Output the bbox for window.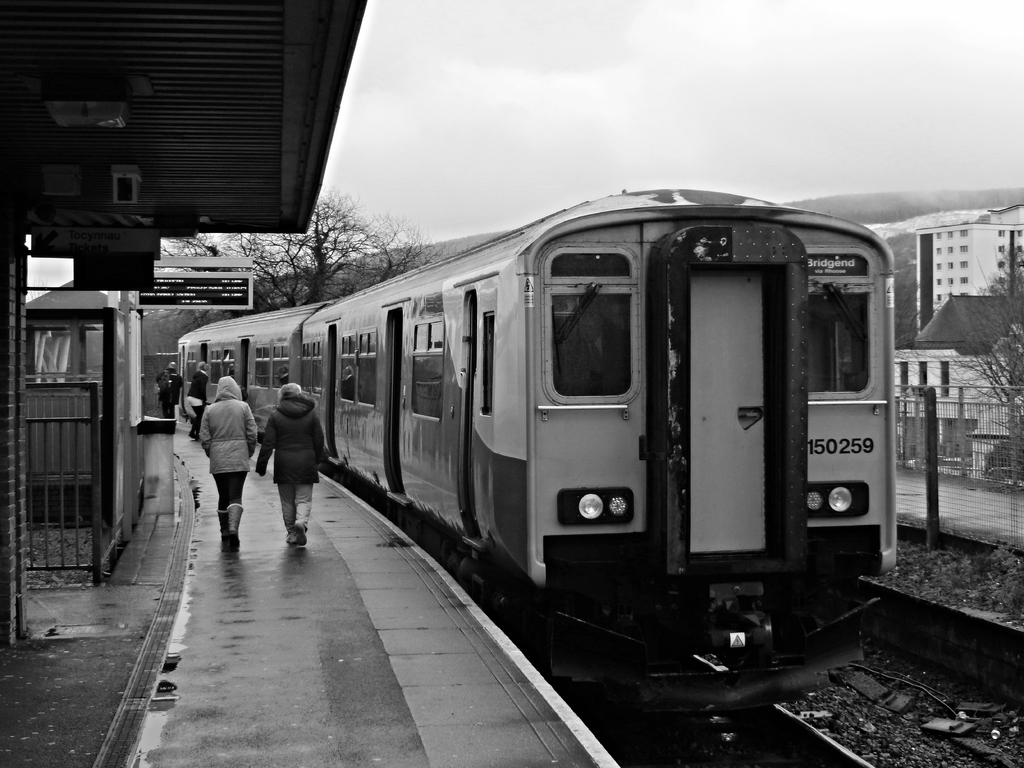
detection(1016, 244, 1023, 257).
